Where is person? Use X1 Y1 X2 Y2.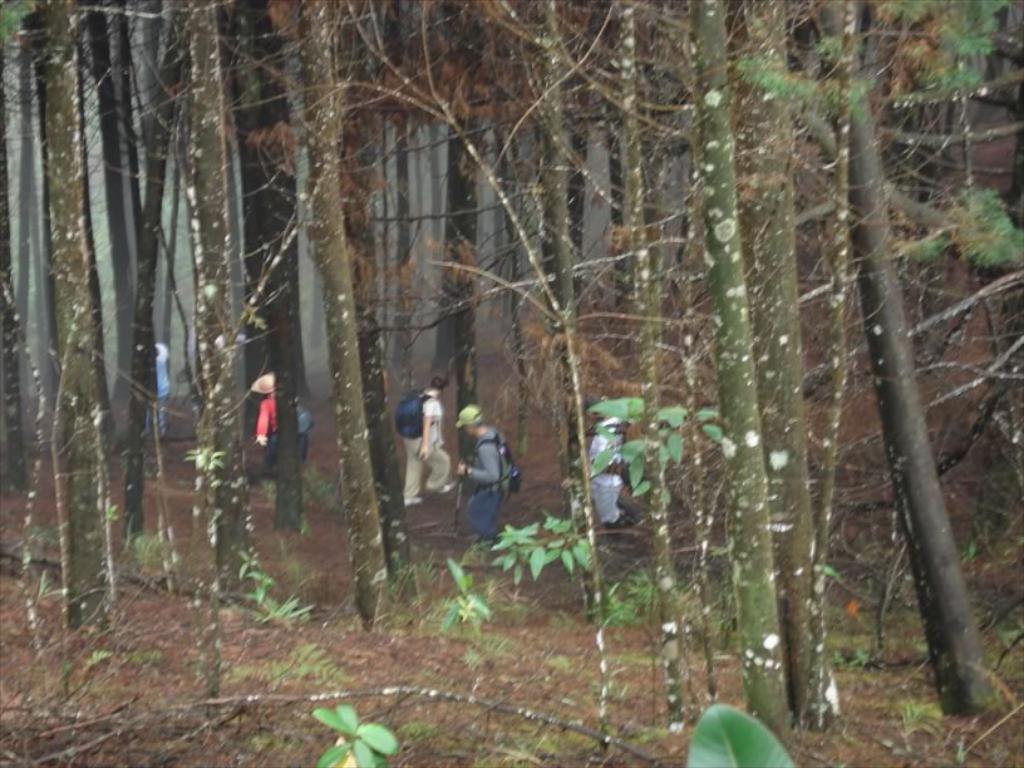
459 404 513 545.
